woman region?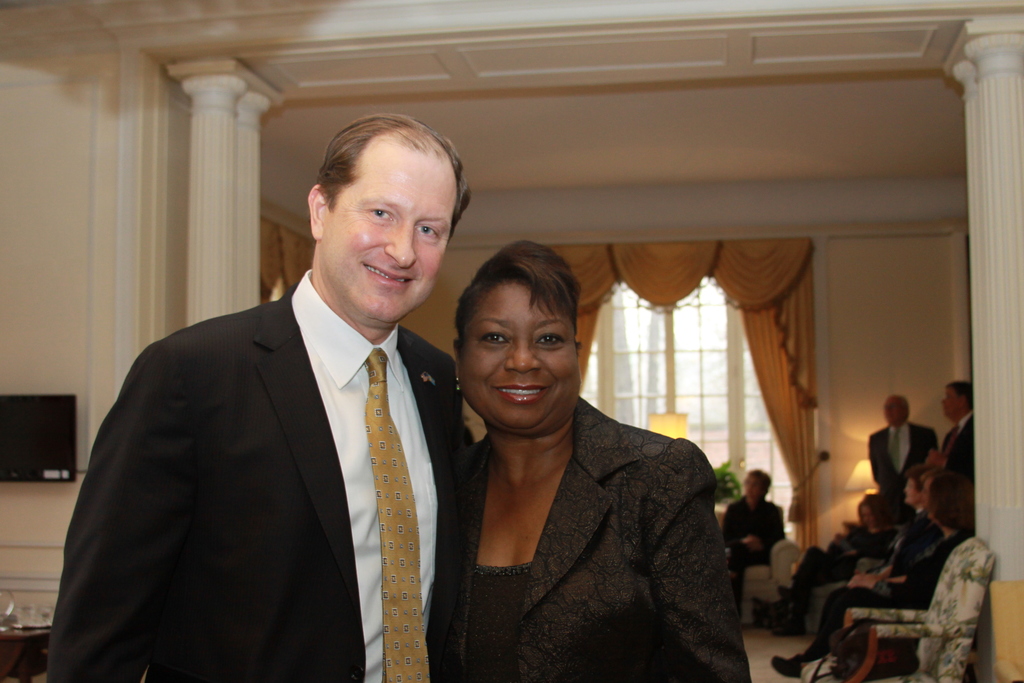
[770,463,948,676]
